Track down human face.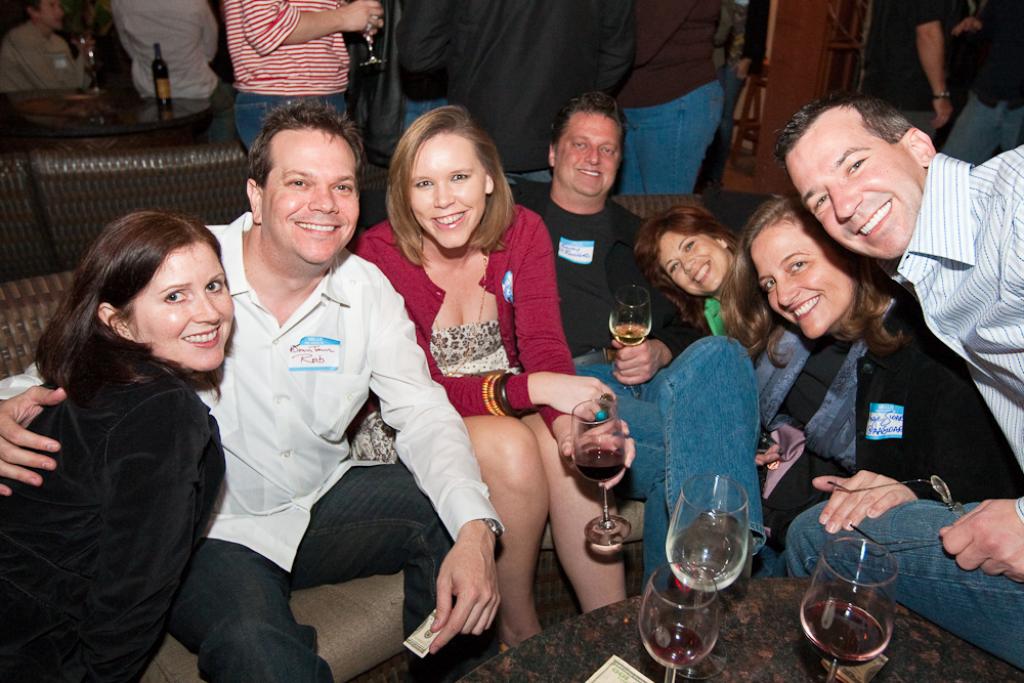
Tracked to left=560, top=109, right=623, bottom=201.
